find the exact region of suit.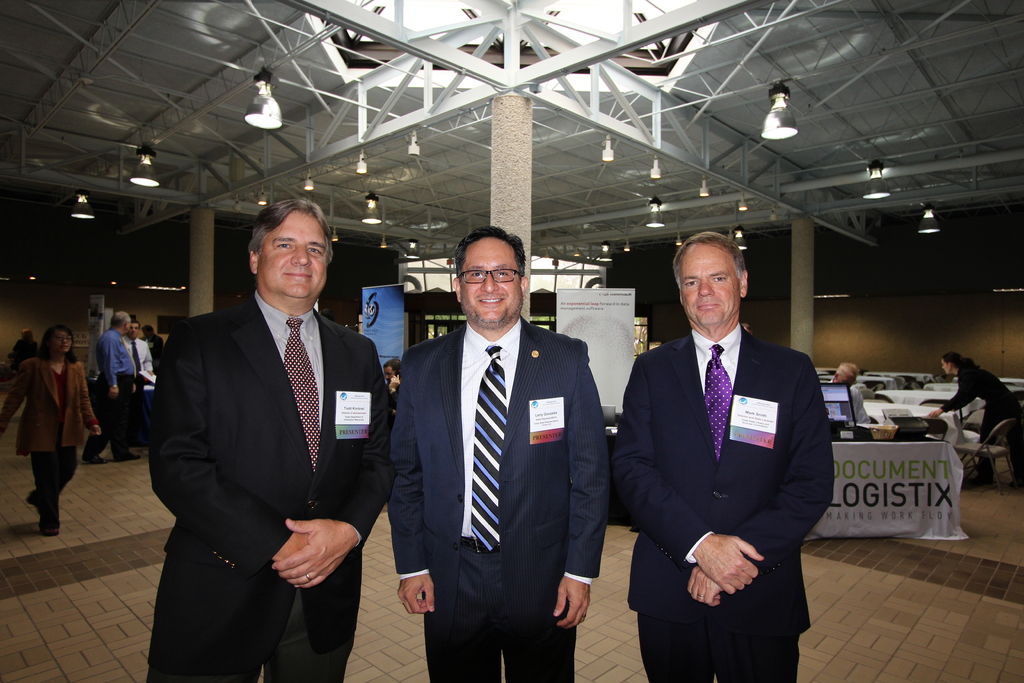
Exact region: 146,292,396,682.
